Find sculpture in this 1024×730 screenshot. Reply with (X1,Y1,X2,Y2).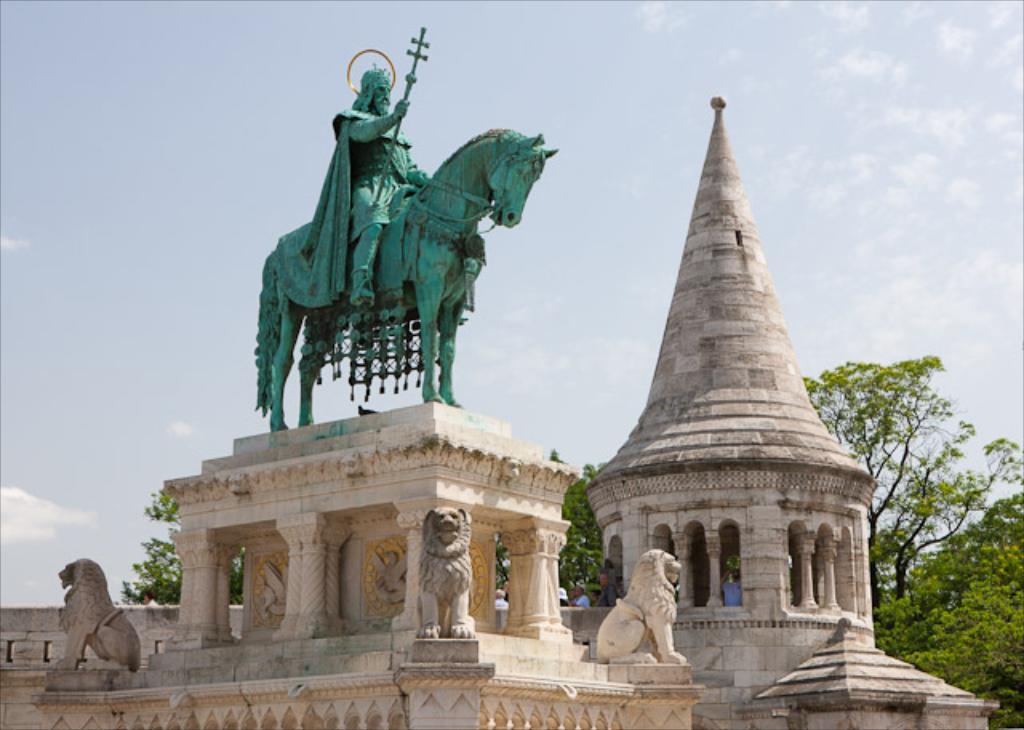
(328,16,459,309).
